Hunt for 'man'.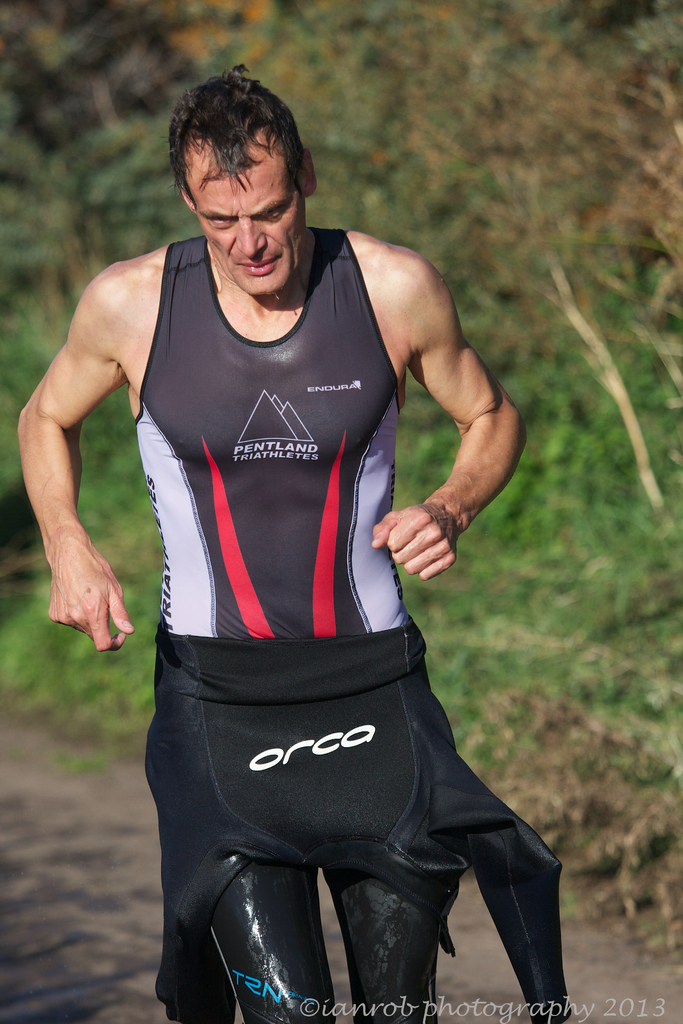
Hunted down at (62,77,557,996).
